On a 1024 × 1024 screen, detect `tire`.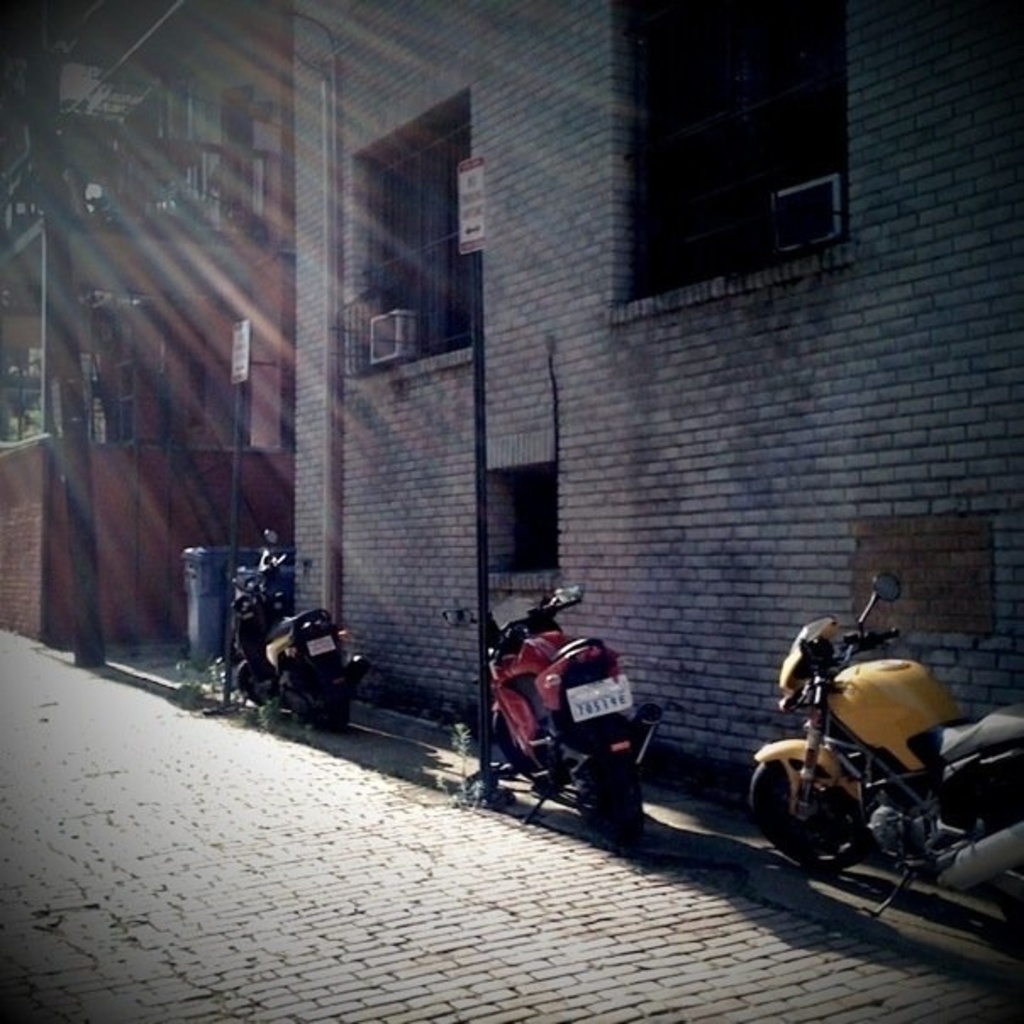
bbox=(314, 693, 346, 737).
